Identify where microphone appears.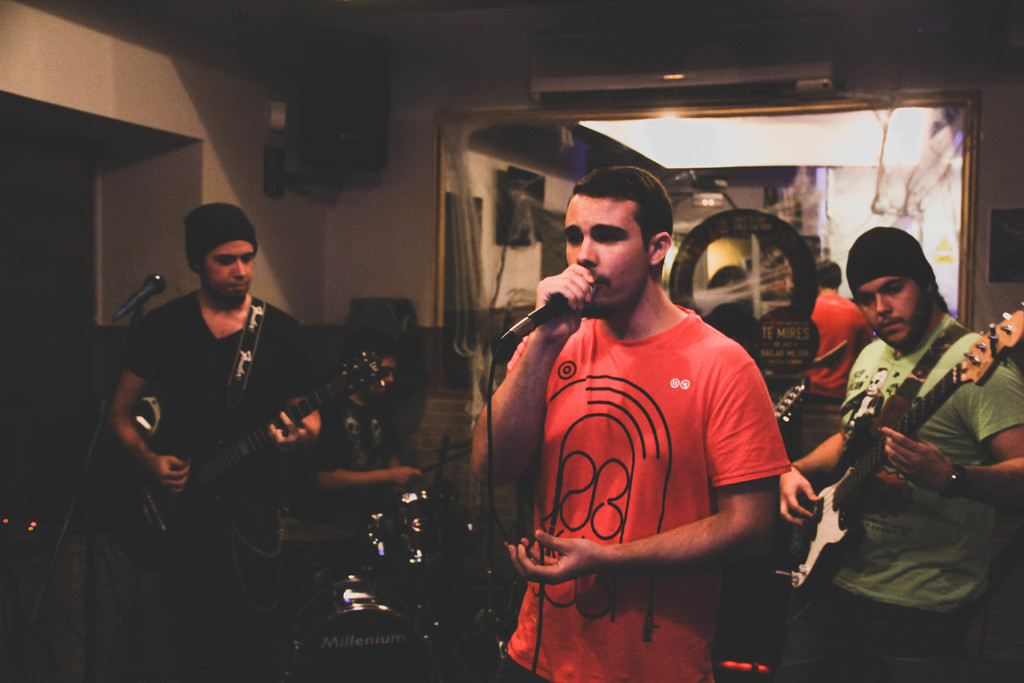
Appears at <bbox>511, 266, 604, 336</bbox>.
